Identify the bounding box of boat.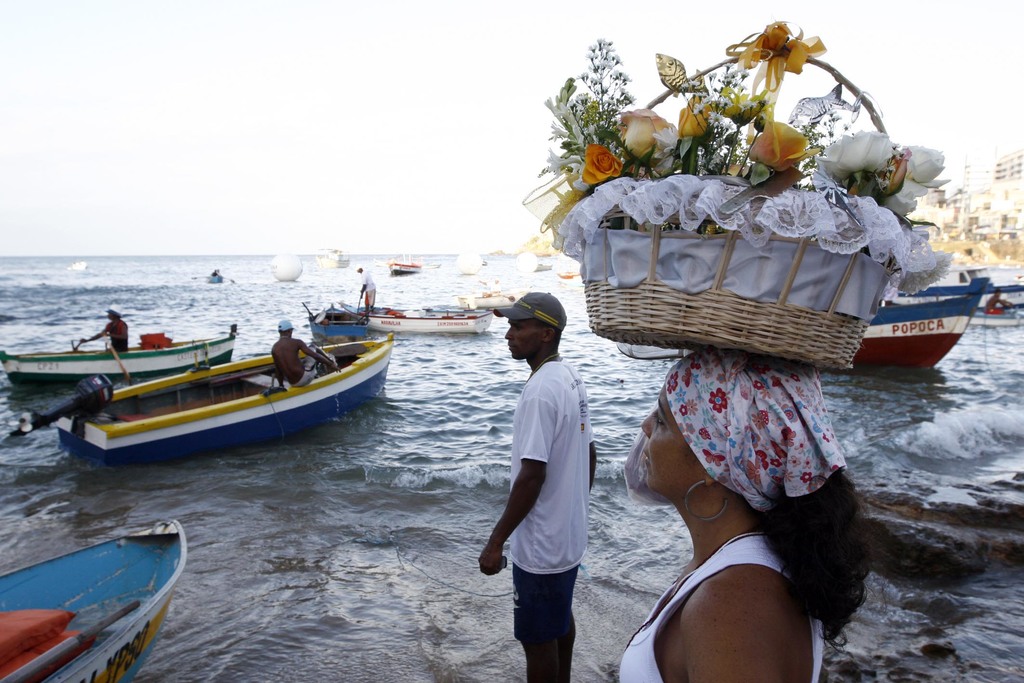
[386,245,423,273].
